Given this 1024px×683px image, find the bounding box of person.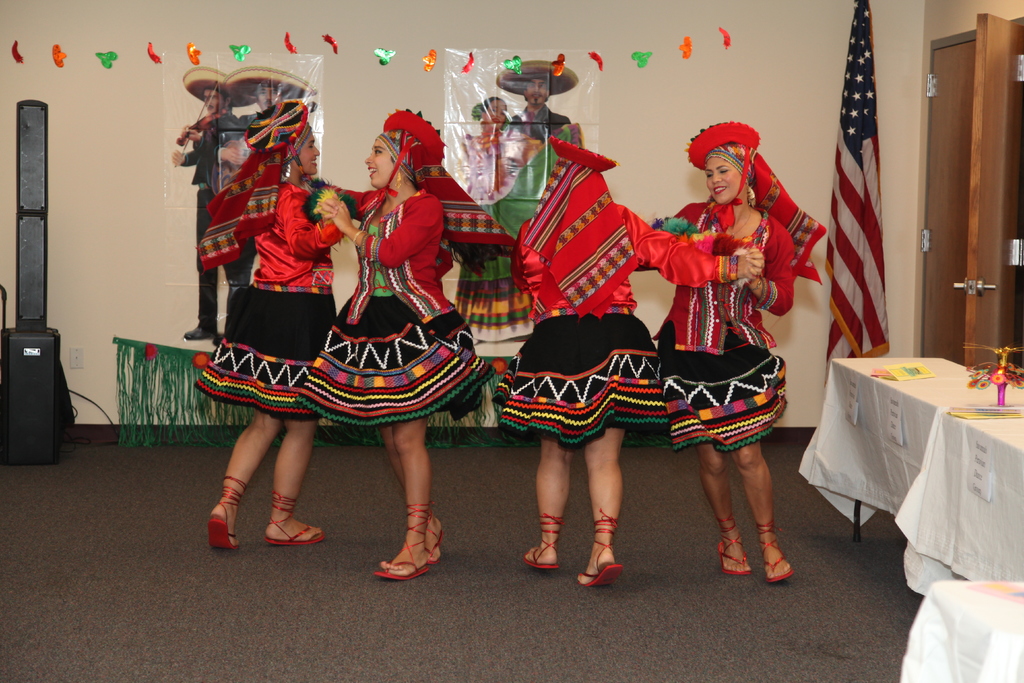
select_region(192, 99, 362, 550).
